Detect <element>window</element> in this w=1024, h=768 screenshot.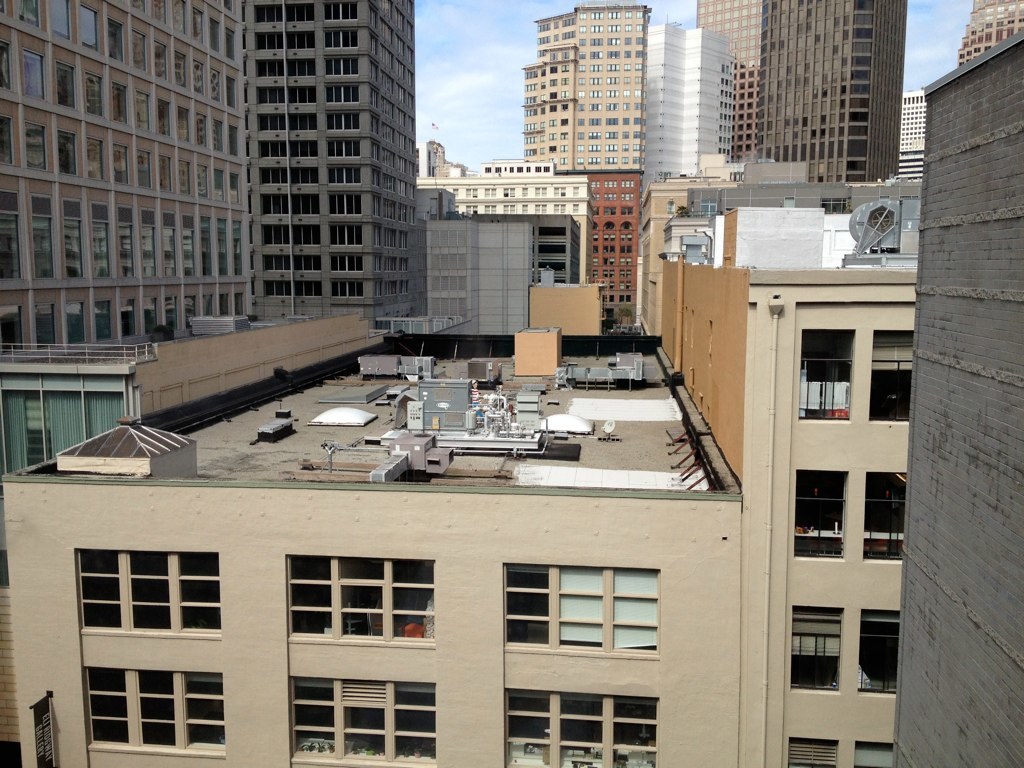
Detection: <bbox>273, 544, 457, 653</bbox>.
